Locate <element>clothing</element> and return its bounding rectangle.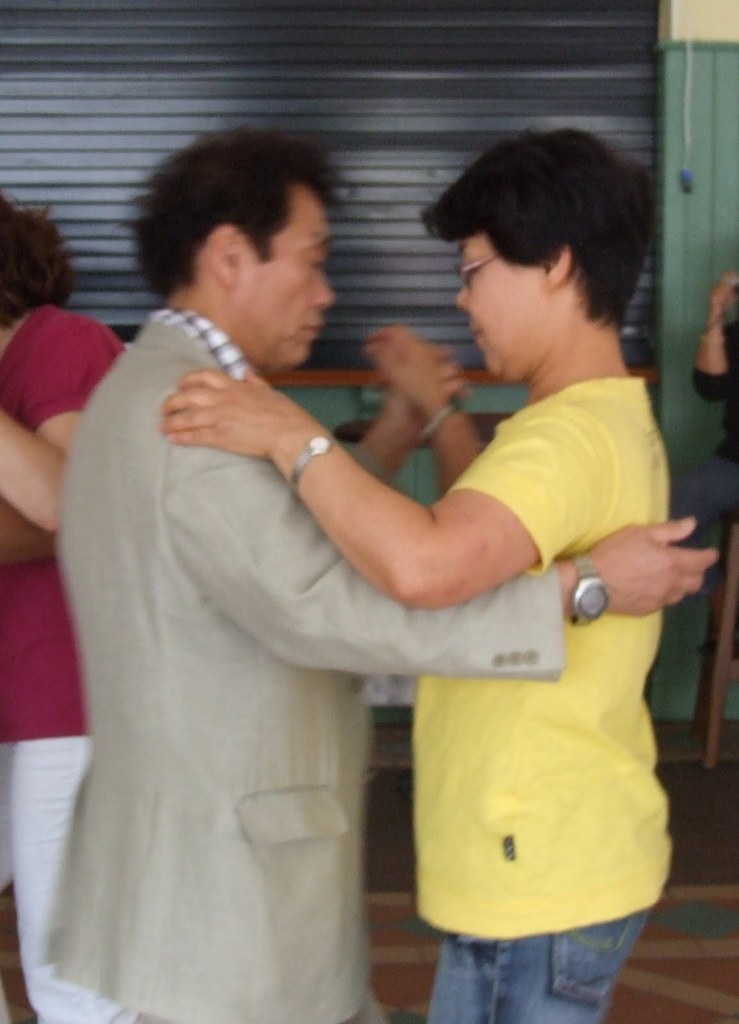
[0, 734, 161, 1023].
